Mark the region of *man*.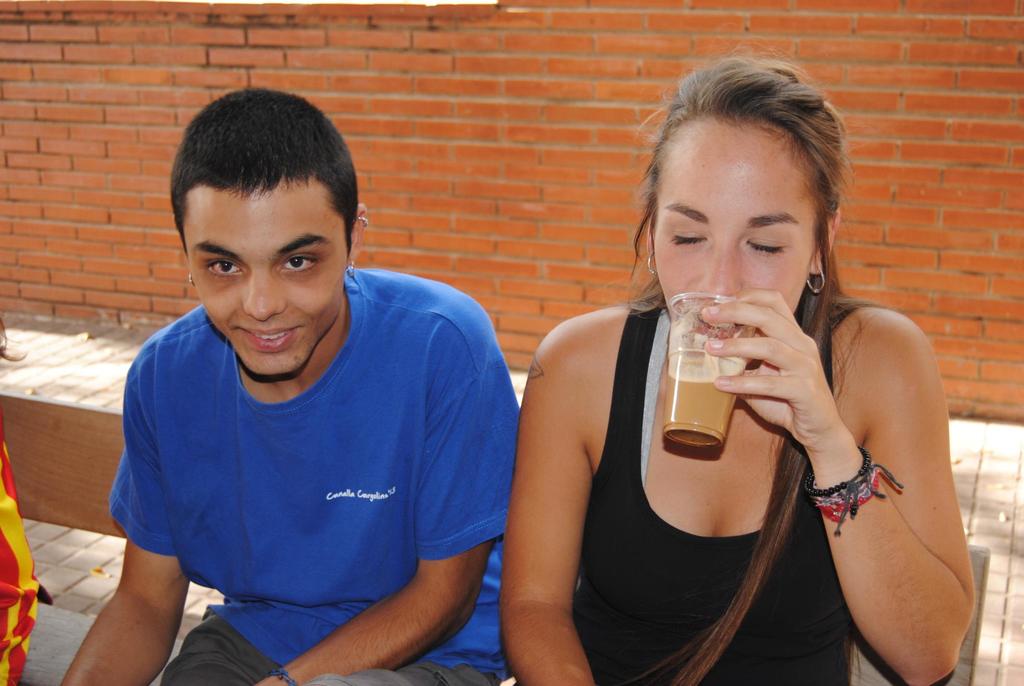
Region: 54:78:518:685.
